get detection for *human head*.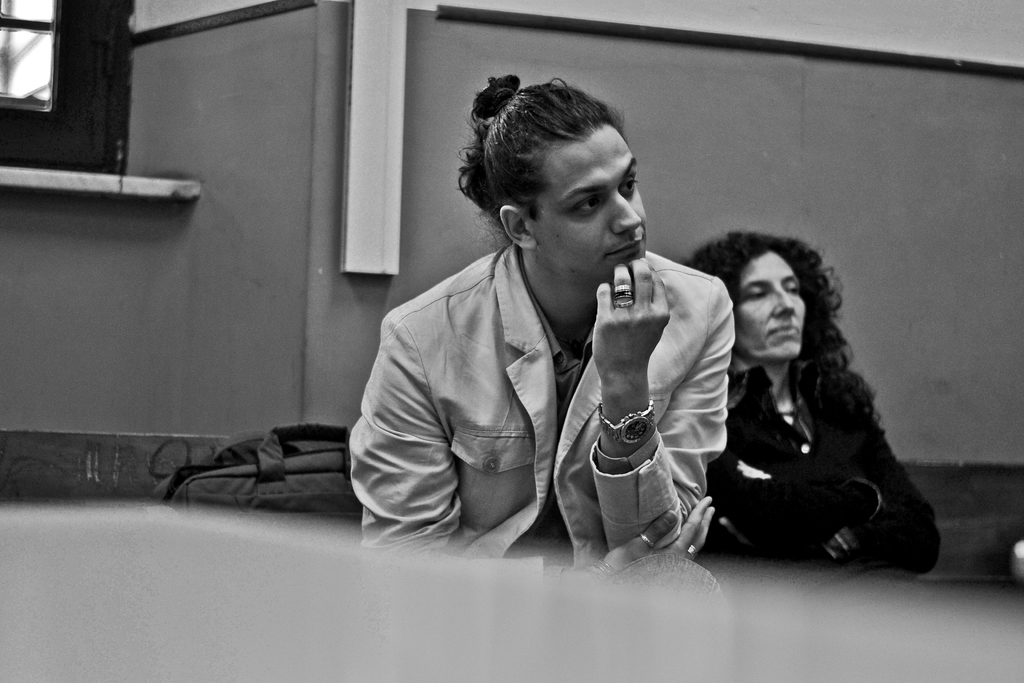
Detection: (left=691, top=233, right=811, bottom=364).
